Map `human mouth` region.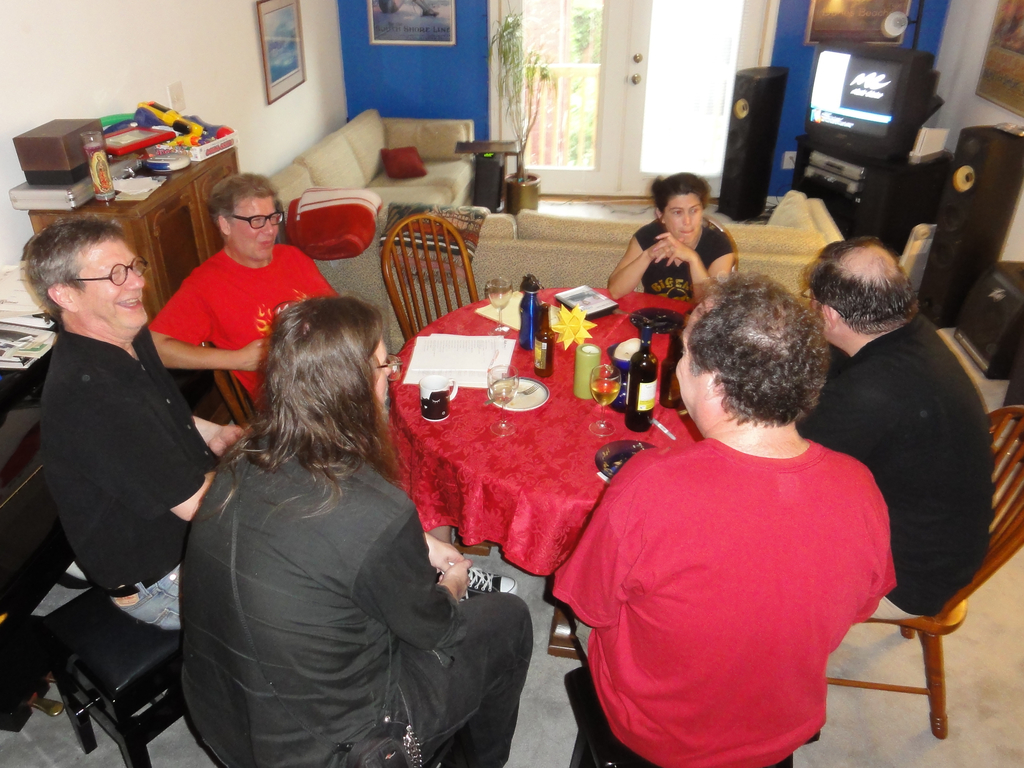
Mapped to (left=682, top=228, right=698, bottom=237).
